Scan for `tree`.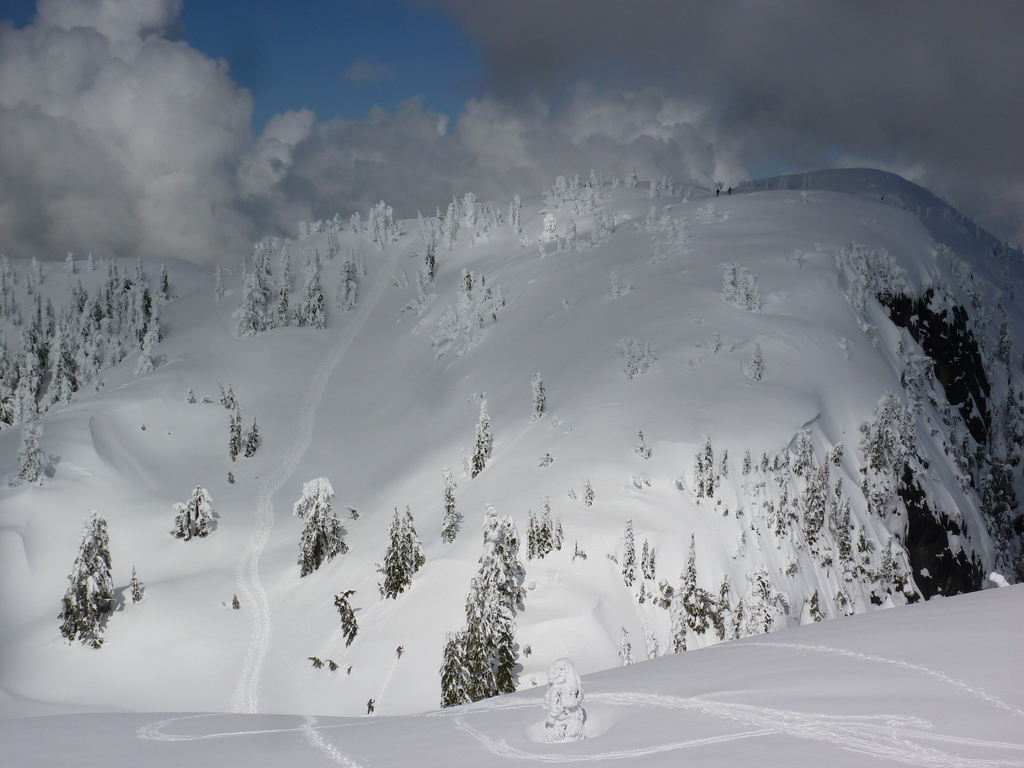
Scan result: <region>456, 564, 524, 650</region>.
